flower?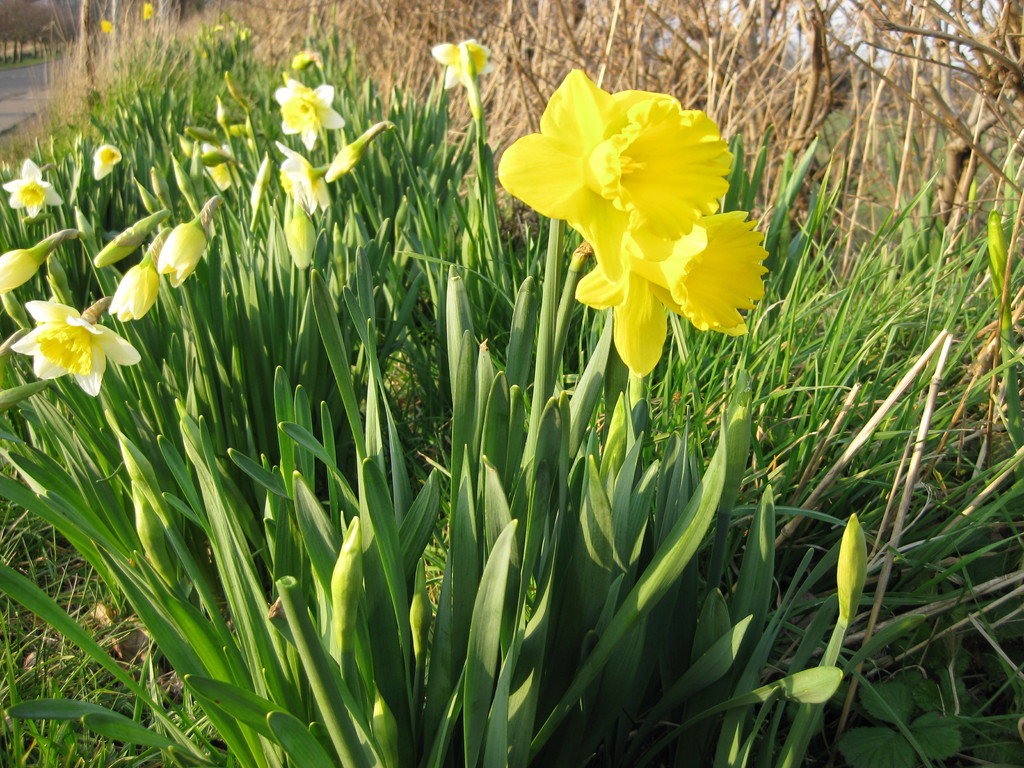
Rect(269, 70, 353, 150)
